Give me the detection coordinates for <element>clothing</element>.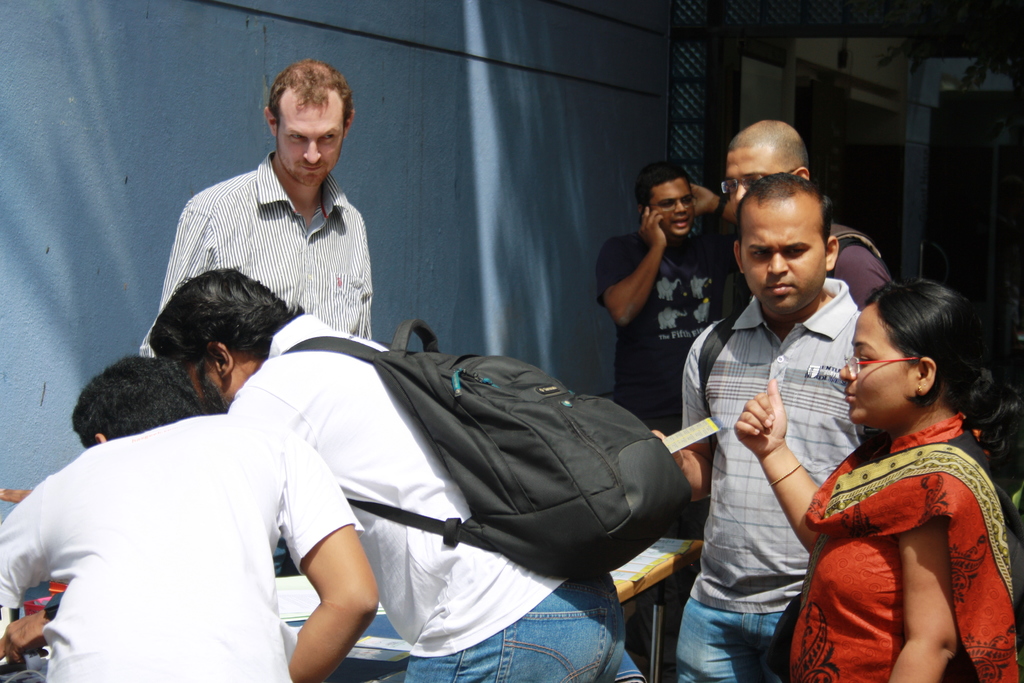
bbox=[18, 340, 344, 678].
